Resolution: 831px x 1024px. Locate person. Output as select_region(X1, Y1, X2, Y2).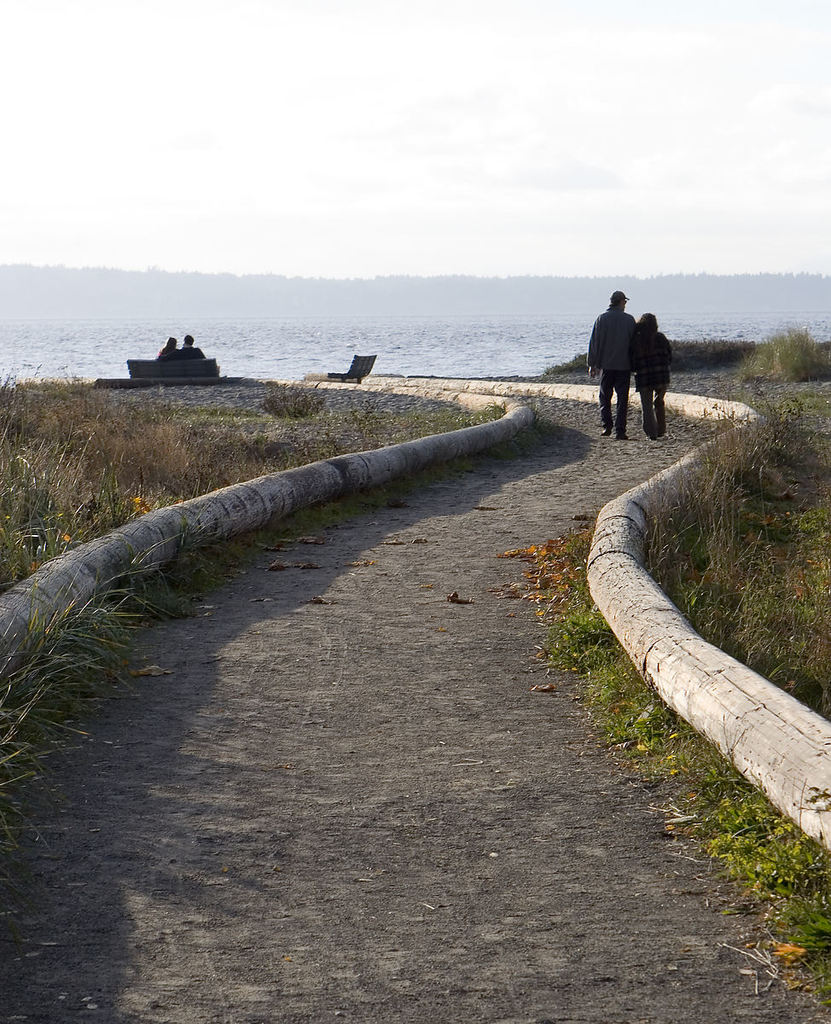
select_region(623, 309, 676, 439).
